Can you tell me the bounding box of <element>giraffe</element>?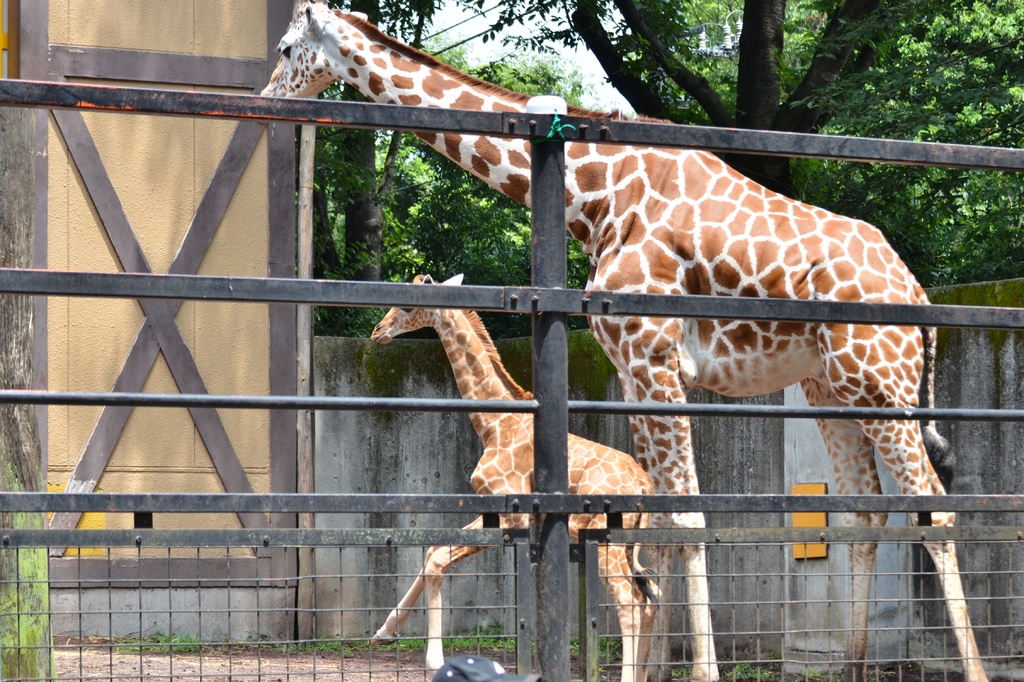
[left=370, top=274, right=663, bottom=681].
